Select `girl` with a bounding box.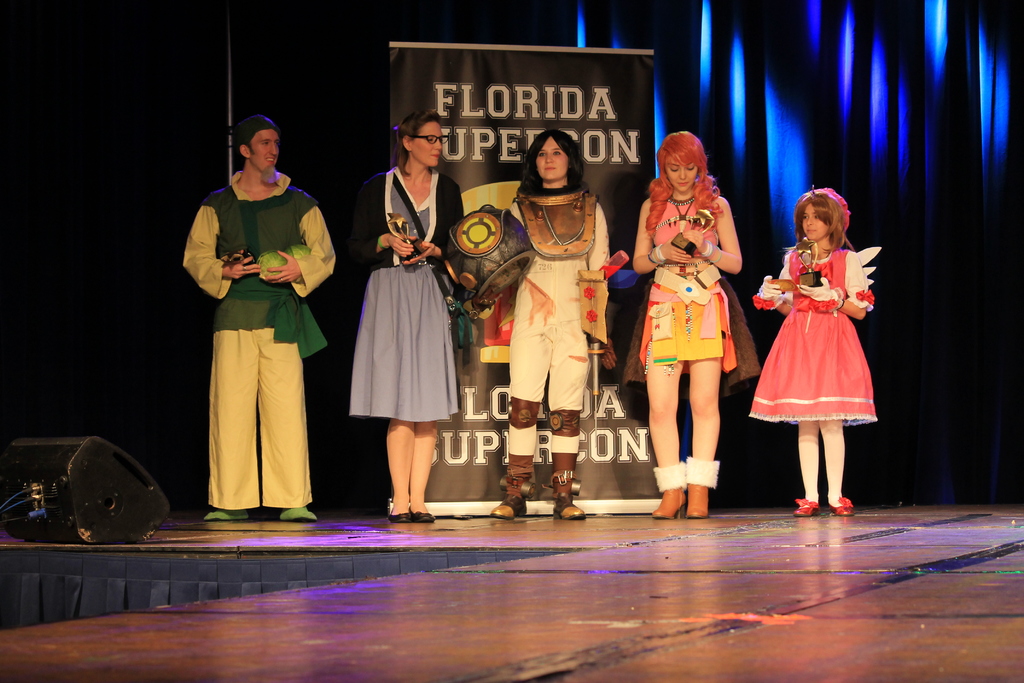
locate(749, 183, 896, 518).
